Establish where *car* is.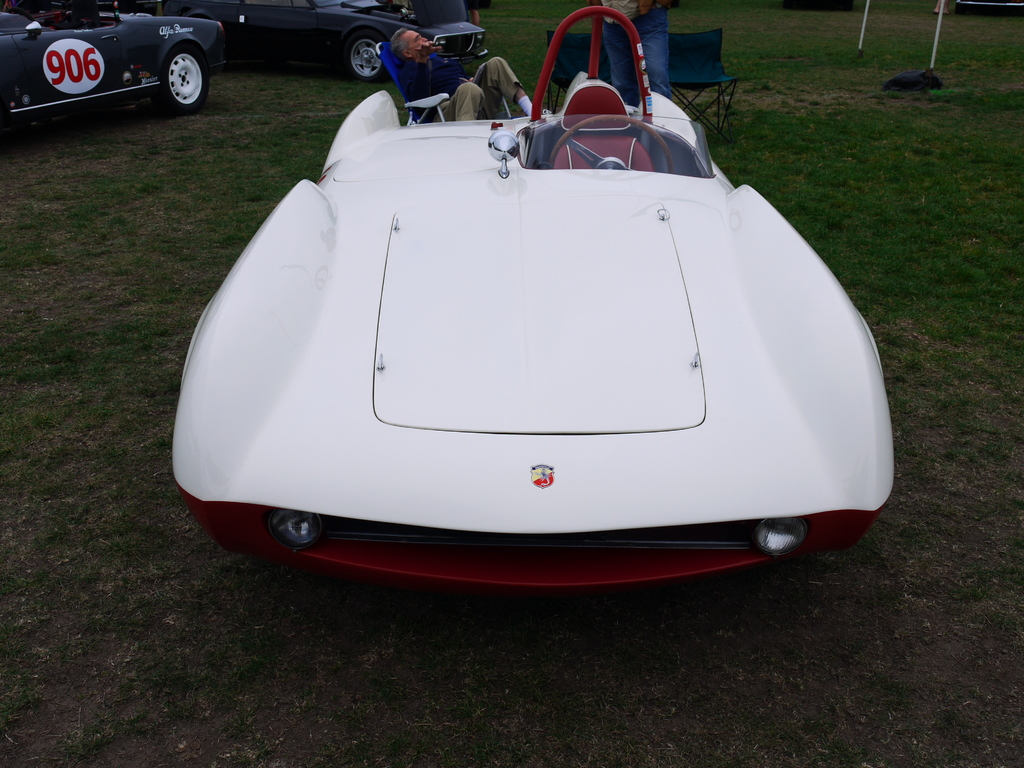
Established at detection(164, 2, 900, 596).
